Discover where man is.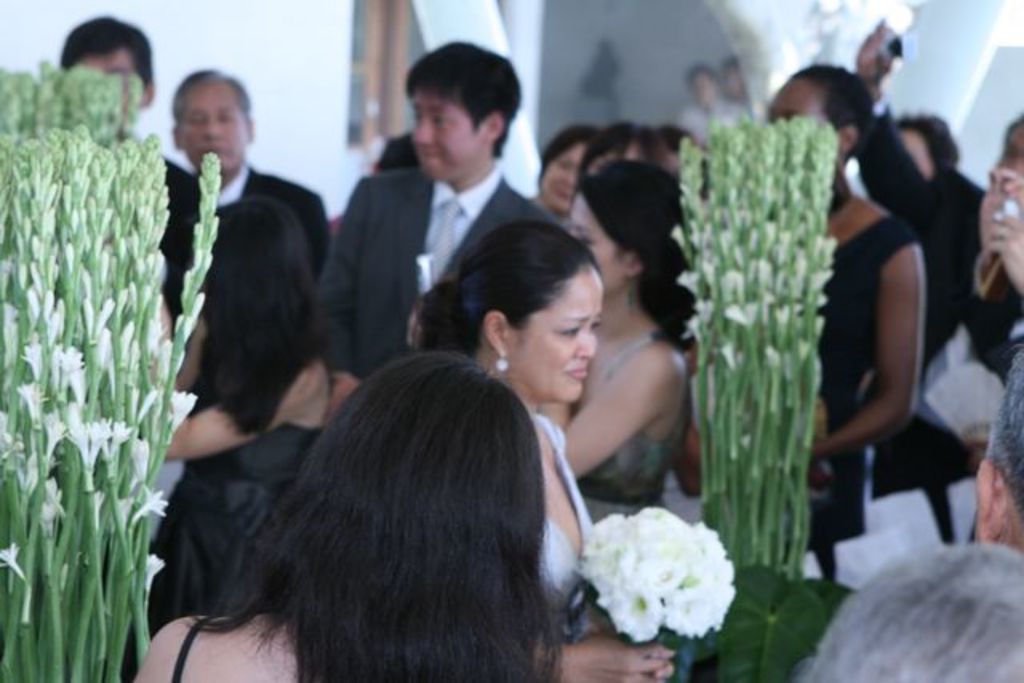
Discovered at bbox(58, 16, 202, 282).
